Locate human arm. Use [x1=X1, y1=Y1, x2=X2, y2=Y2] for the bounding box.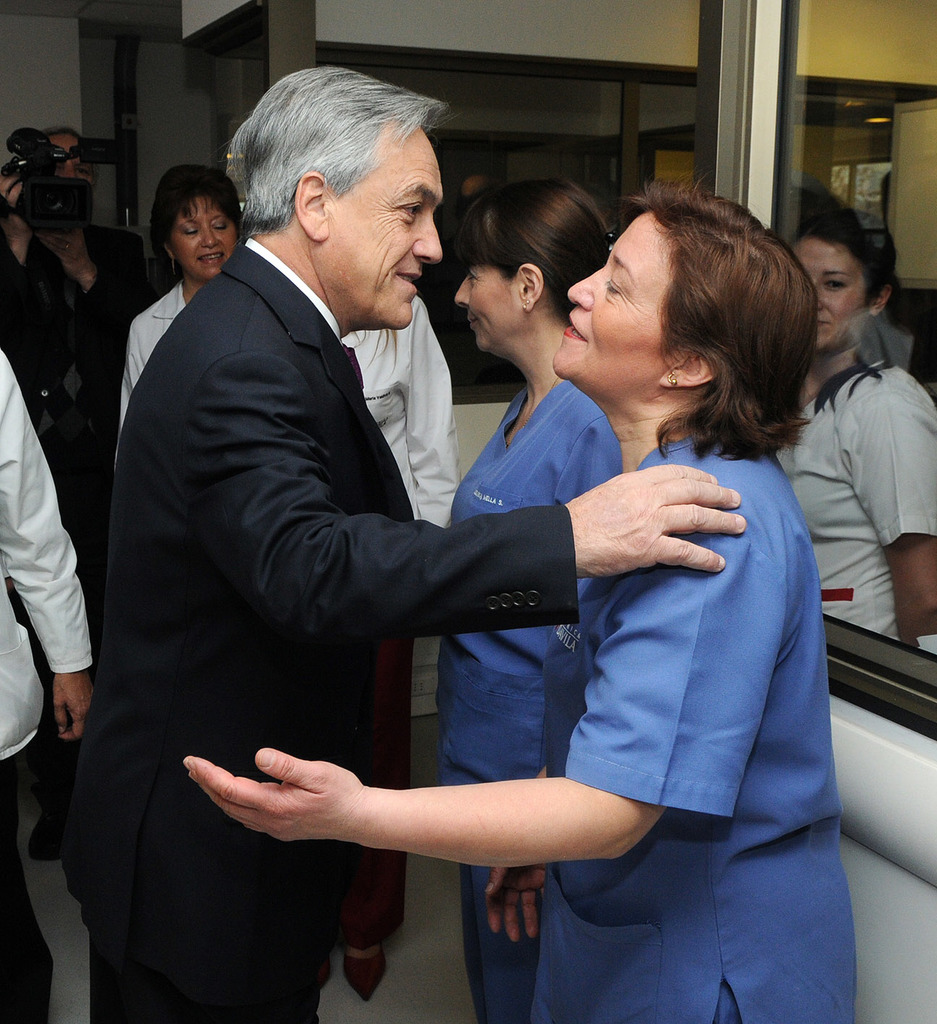
[x1=1, y1=345, x2=98, y2=741].
